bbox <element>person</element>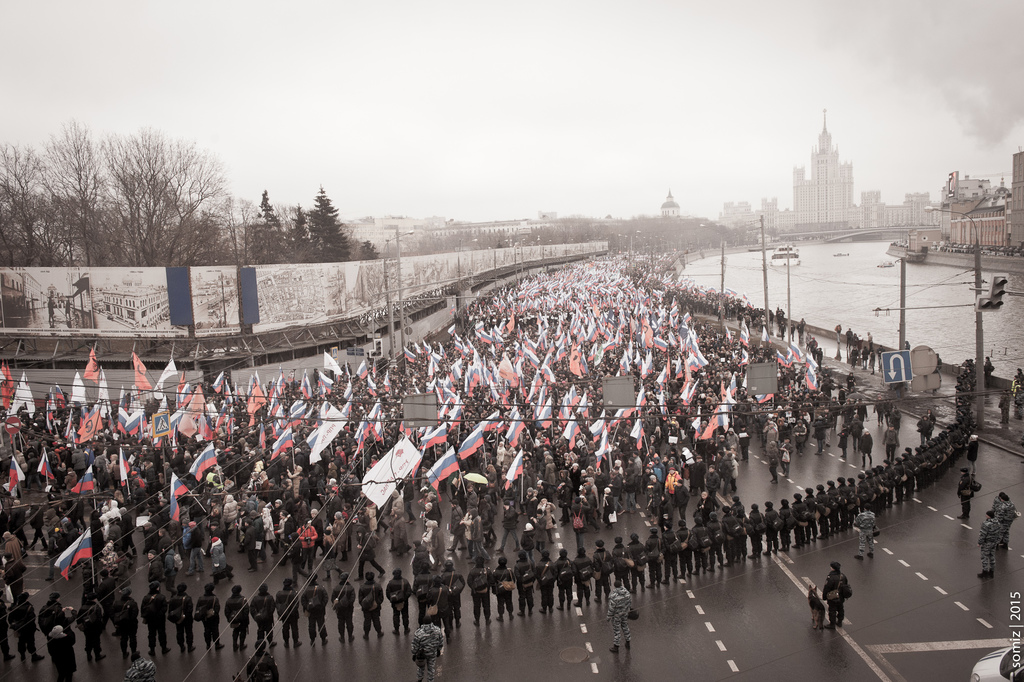
<region>812, 580, 825, 624</region>
